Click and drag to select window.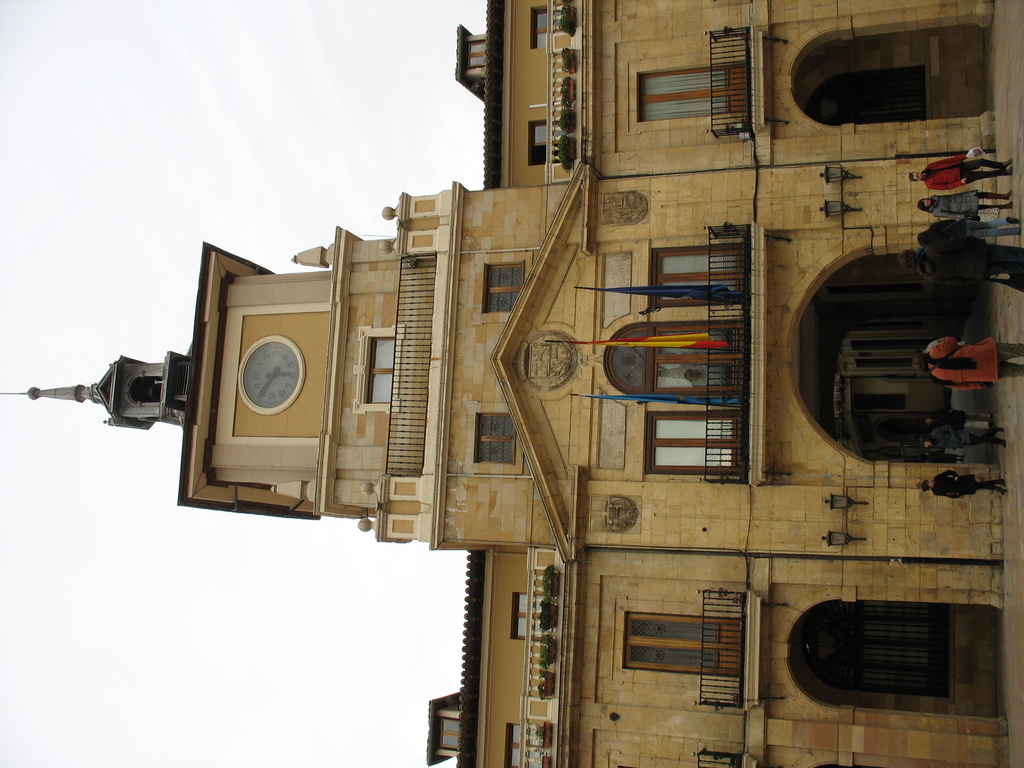
Selection: bbox=(648, 243, 749, 309).
